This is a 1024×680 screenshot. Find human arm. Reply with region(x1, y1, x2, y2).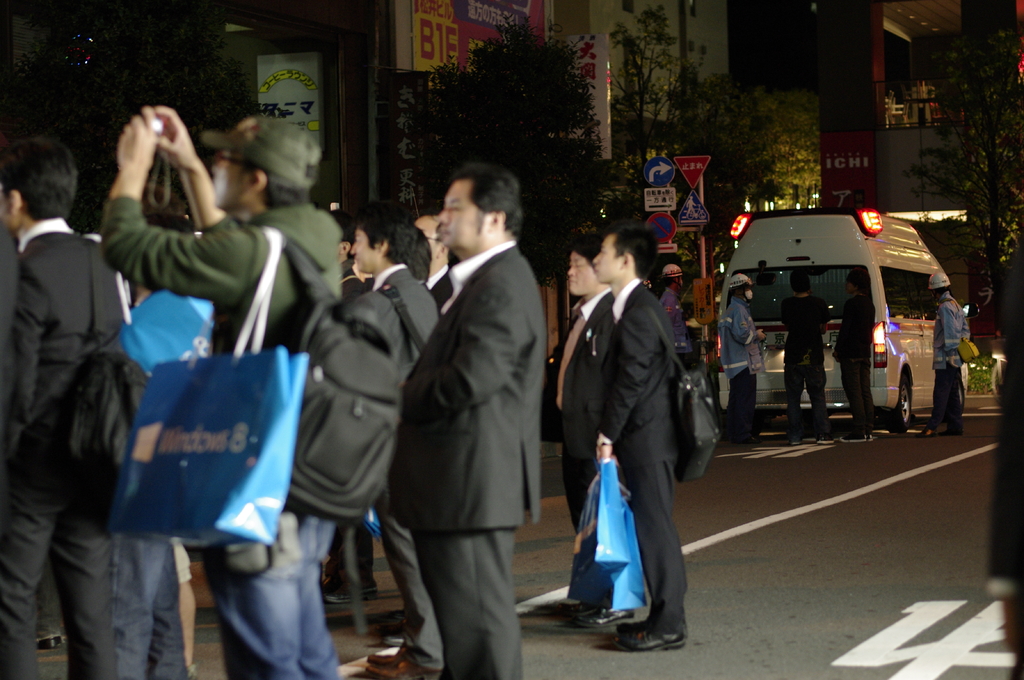
region(151, 96, 226, 230).
